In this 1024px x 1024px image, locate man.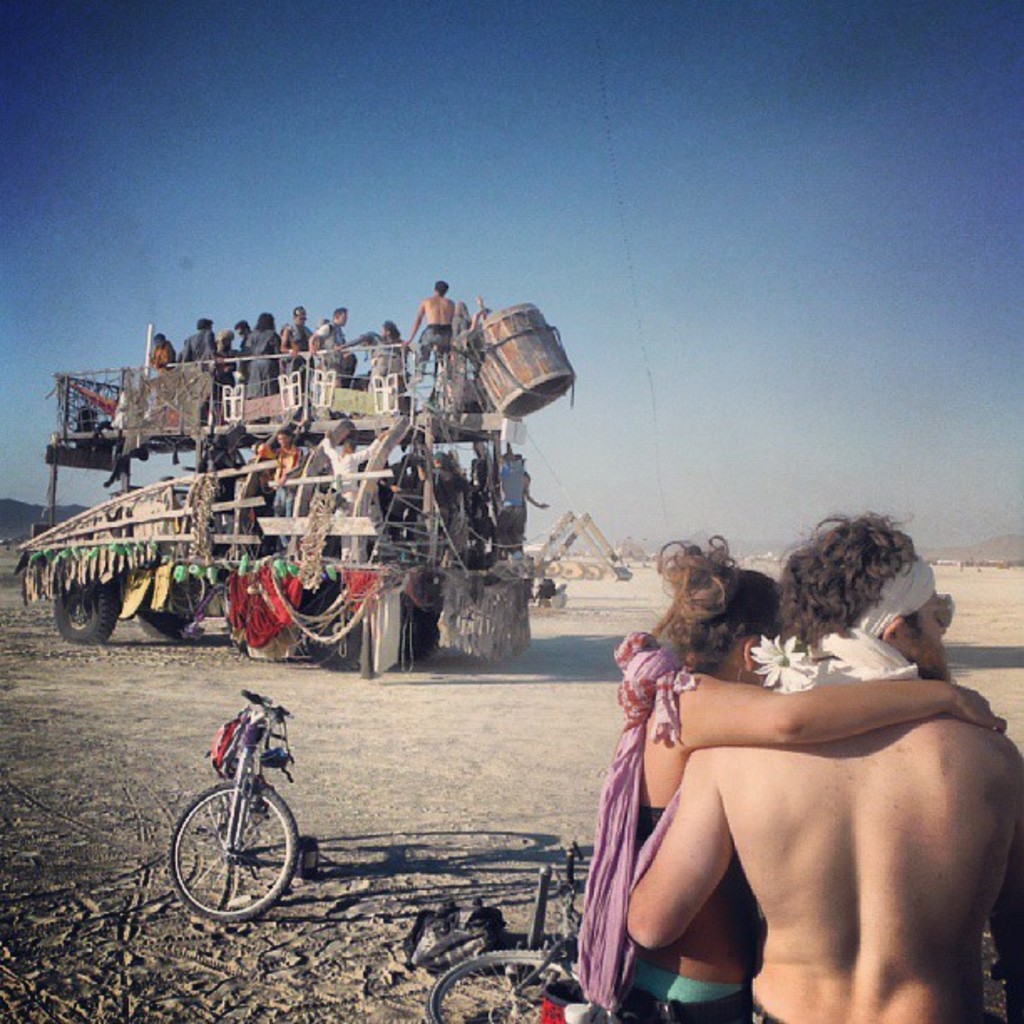
Bounding box: (273, 308, 311, 366).
